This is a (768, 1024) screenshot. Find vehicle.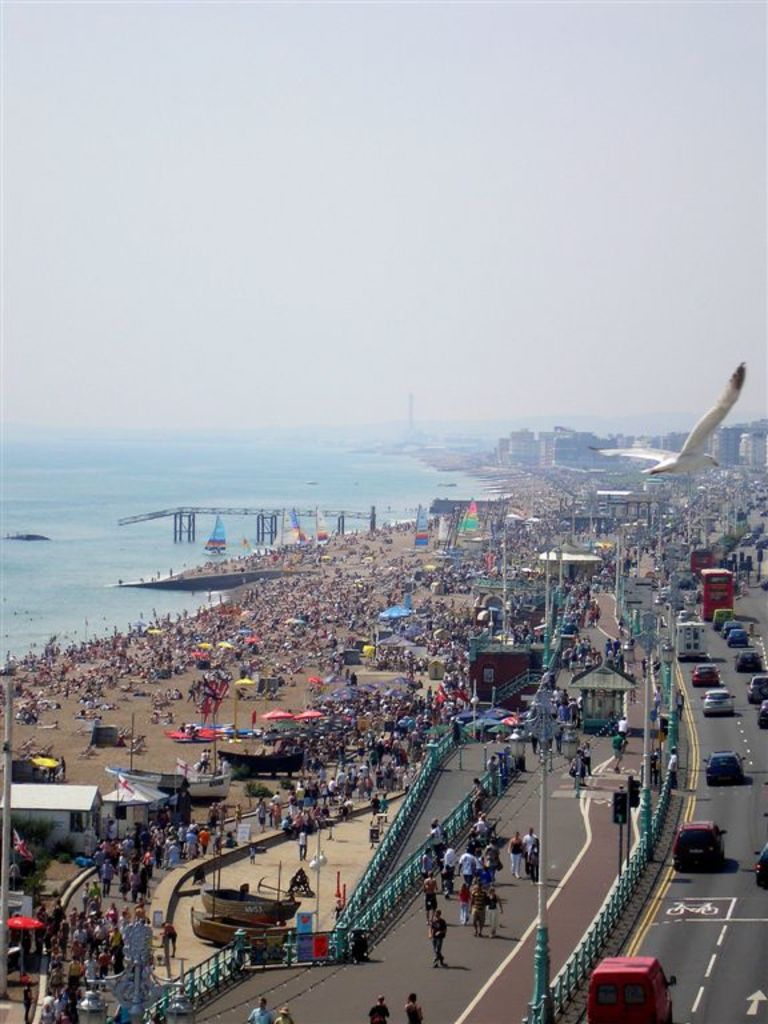
Bounding box: x1=671 y1=613 x2=711 y2=657.
